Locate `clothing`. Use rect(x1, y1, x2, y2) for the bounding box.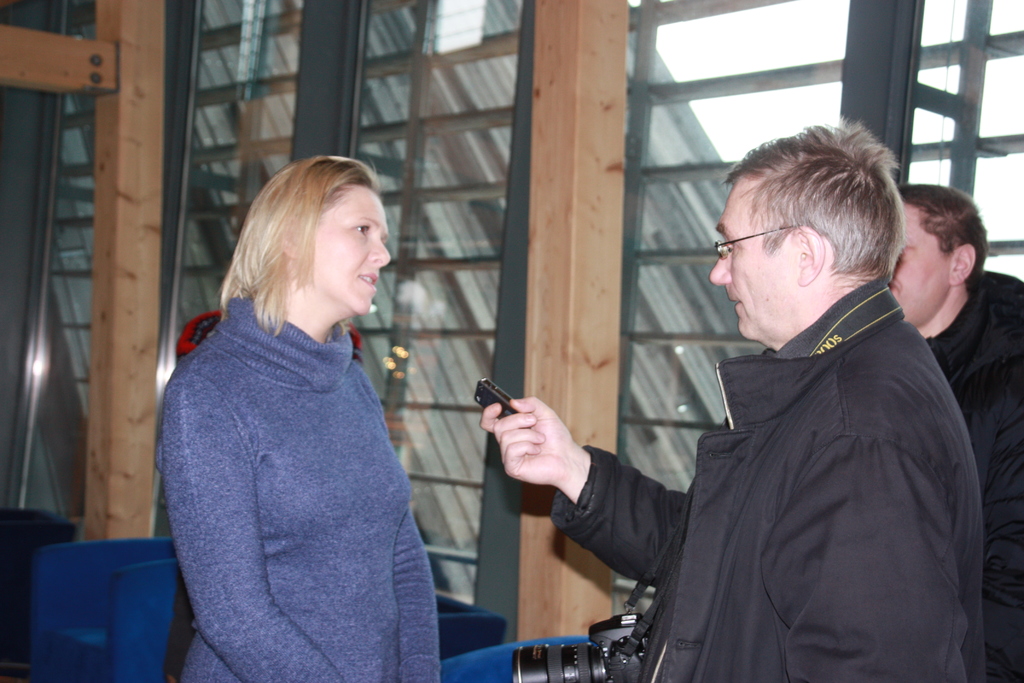
rect(925, 267, 1023, 682).
